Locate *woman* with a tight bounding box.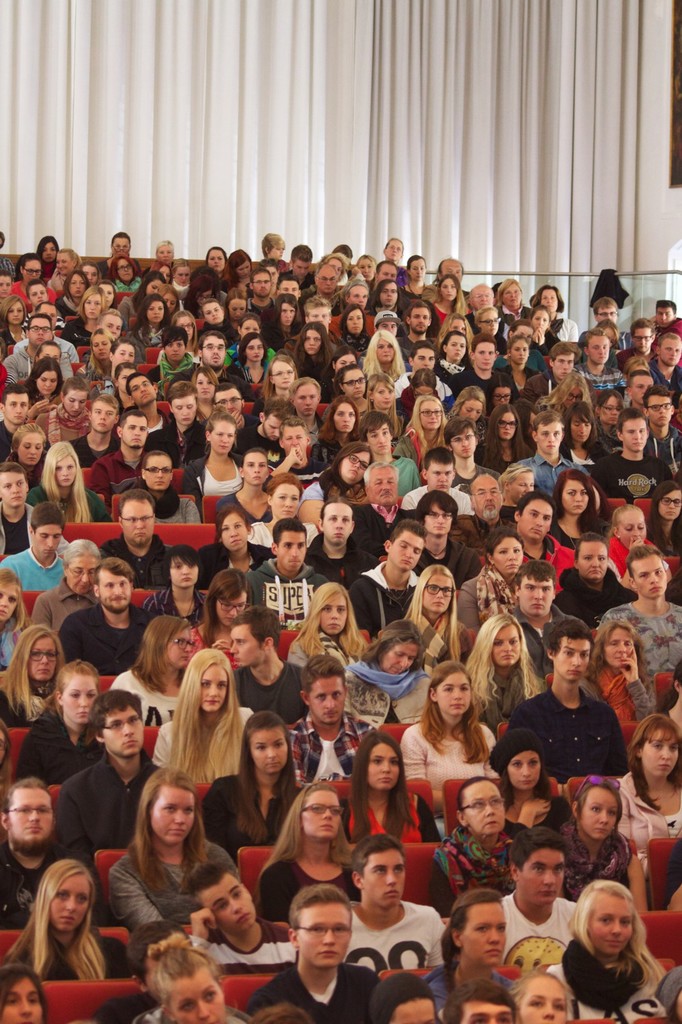
{"x1": 261, "y1": 294, "x2": 302, "y2": 348}.
